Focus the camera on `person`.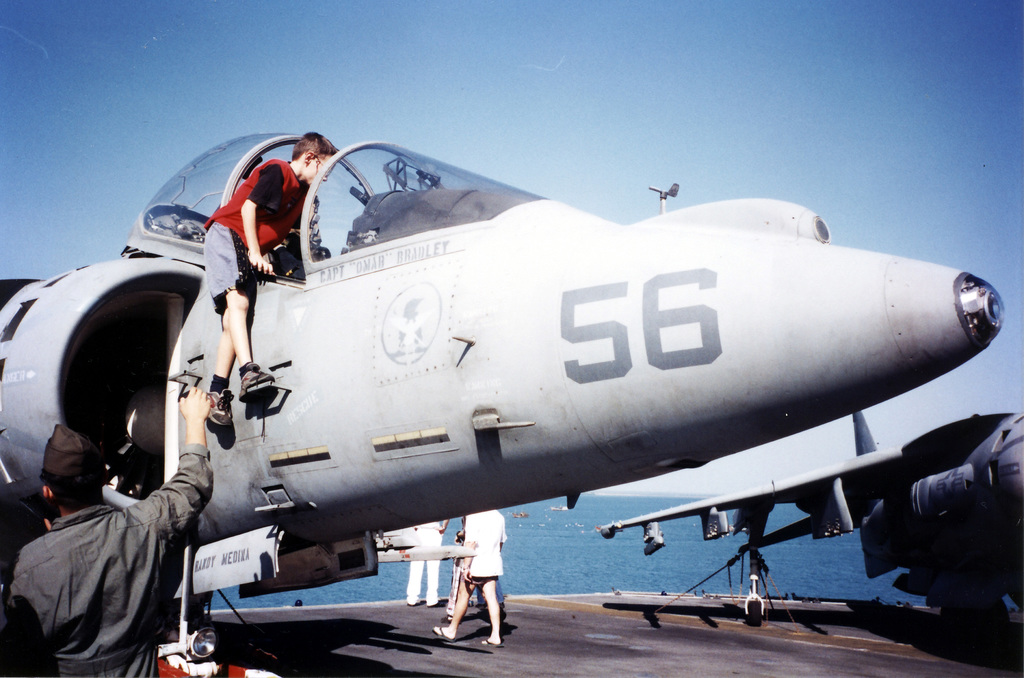
Focus region: locate(0, 384, 214, 677).
